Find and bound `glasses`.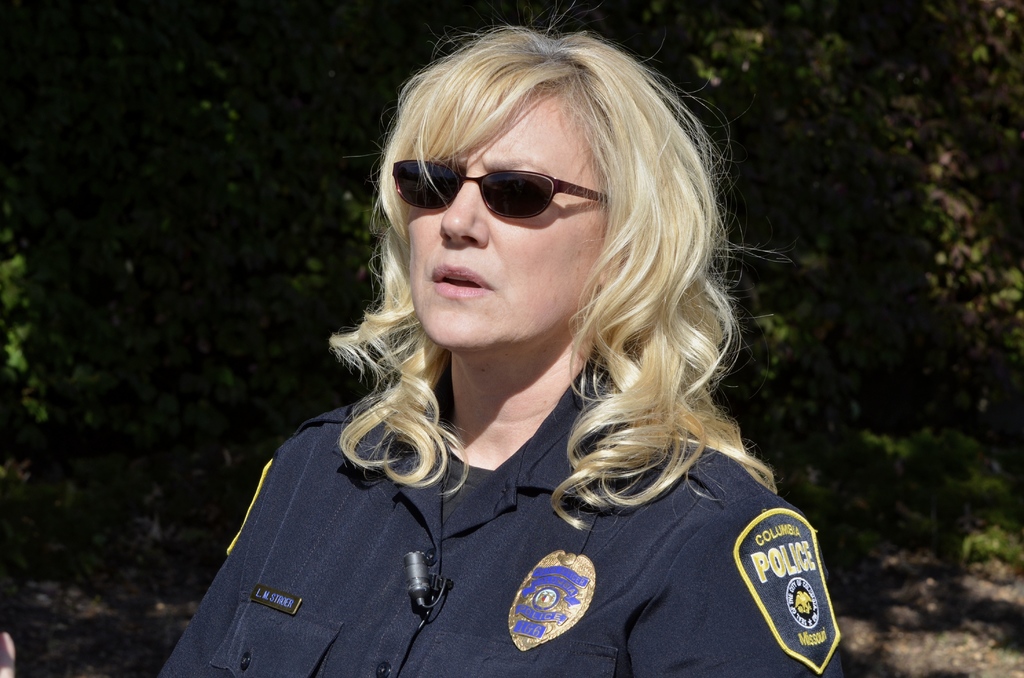
Bound: pyautogui.locateOnScreen(386, 152, 620, 221).
